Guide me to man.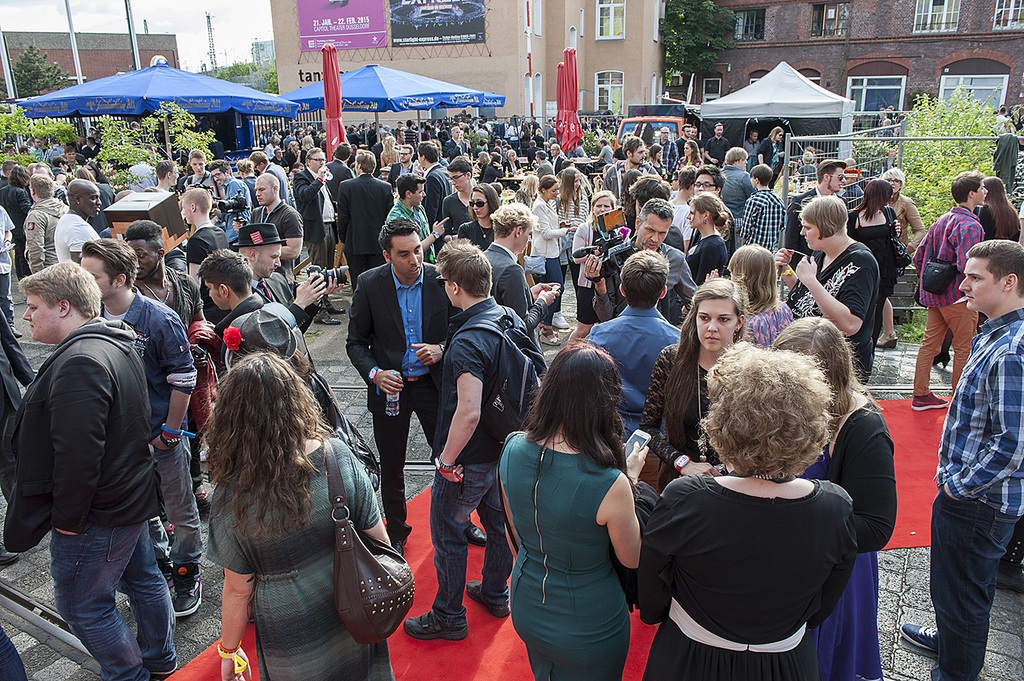
Guidance: (210,159,253,239).
